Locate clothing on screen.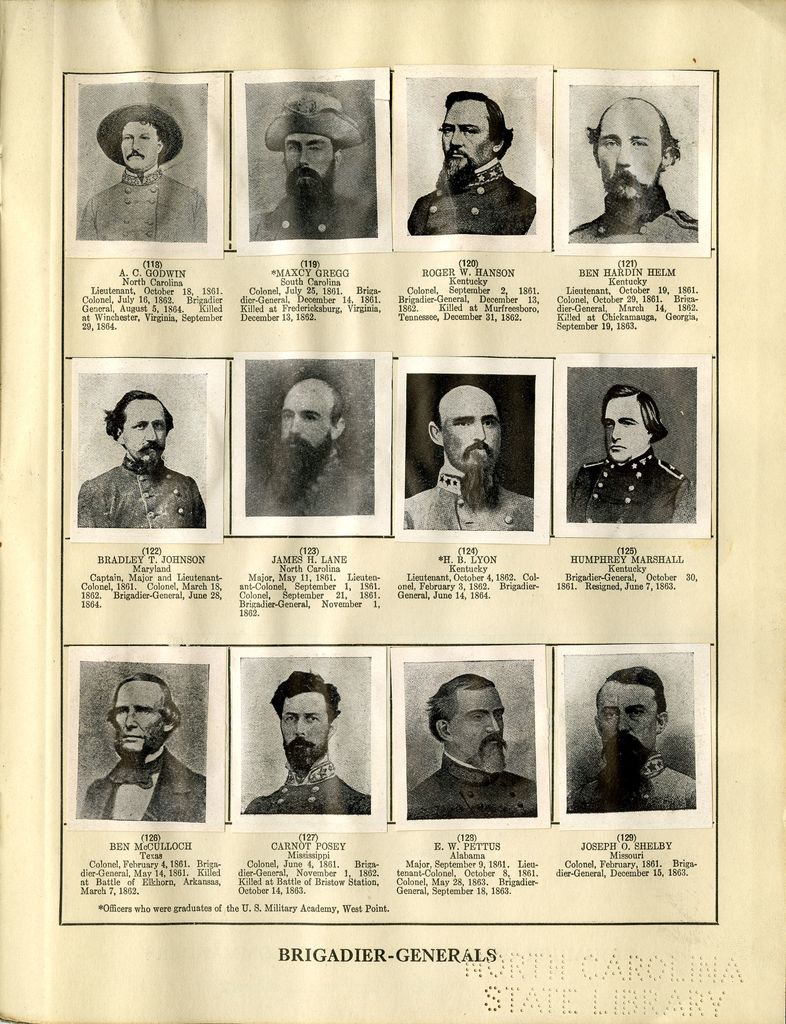
On screen at select_region(81, 750, 204, 820).
